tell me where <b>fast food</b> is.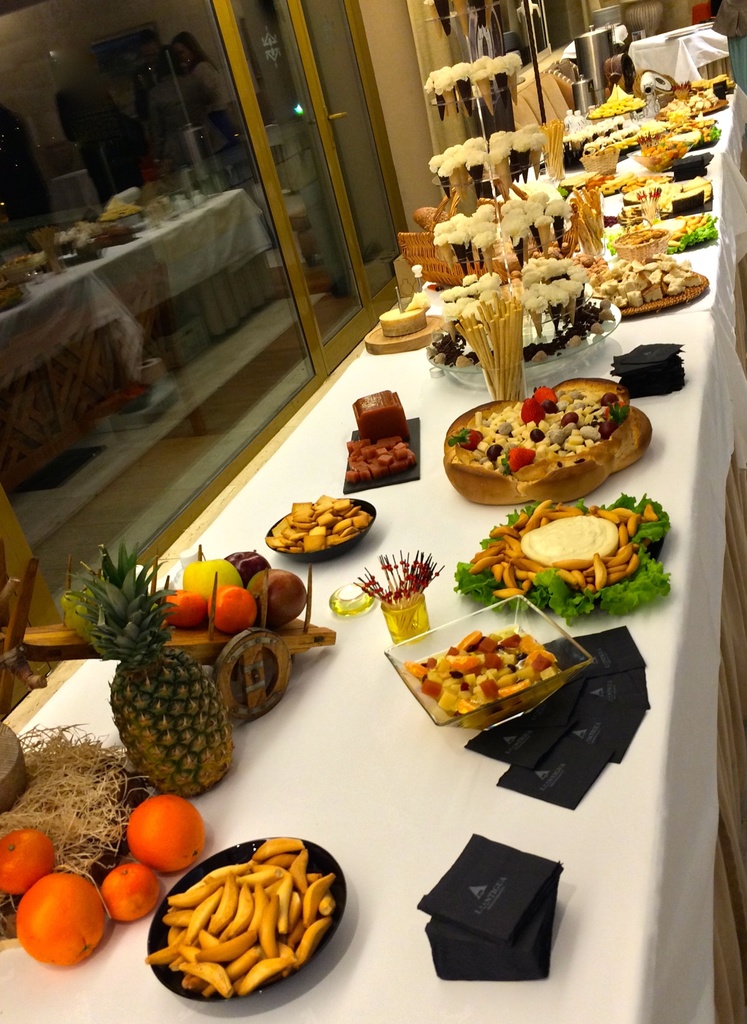
<b>fast food</b> is at 375 305 428 342.
